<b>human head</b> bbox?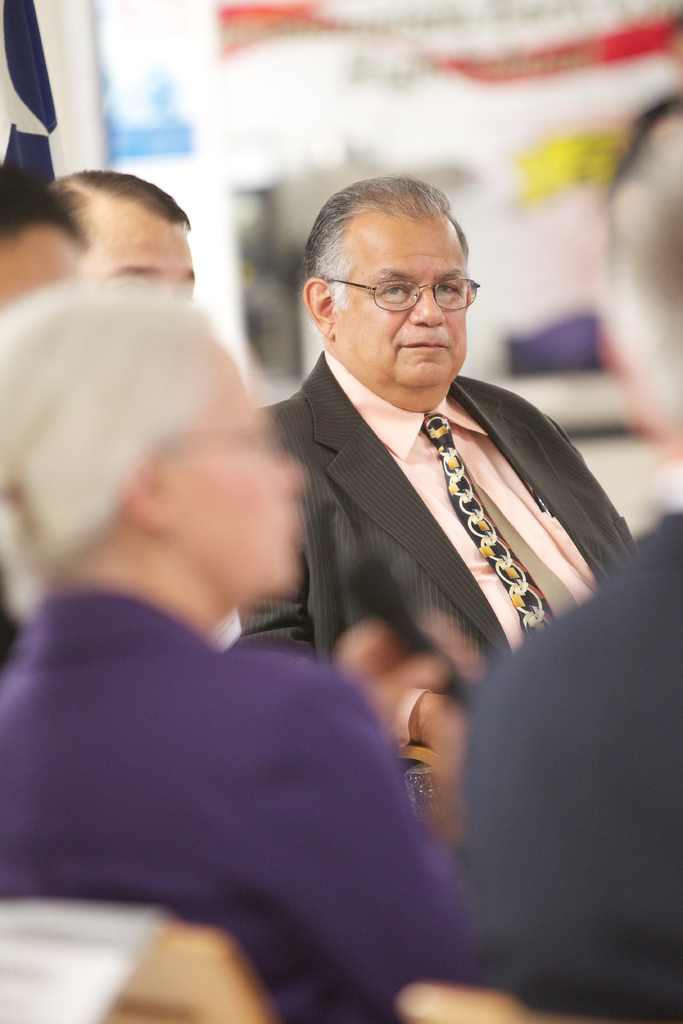
299 173 467 397
